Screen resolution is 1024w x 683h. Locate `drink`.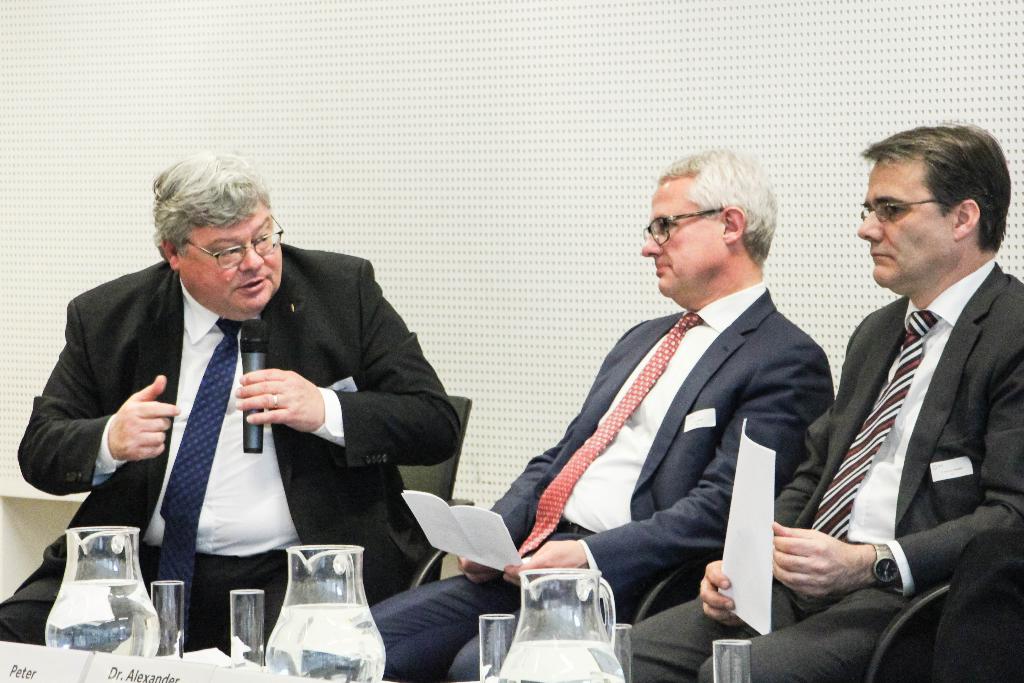
266,597,390,675.
